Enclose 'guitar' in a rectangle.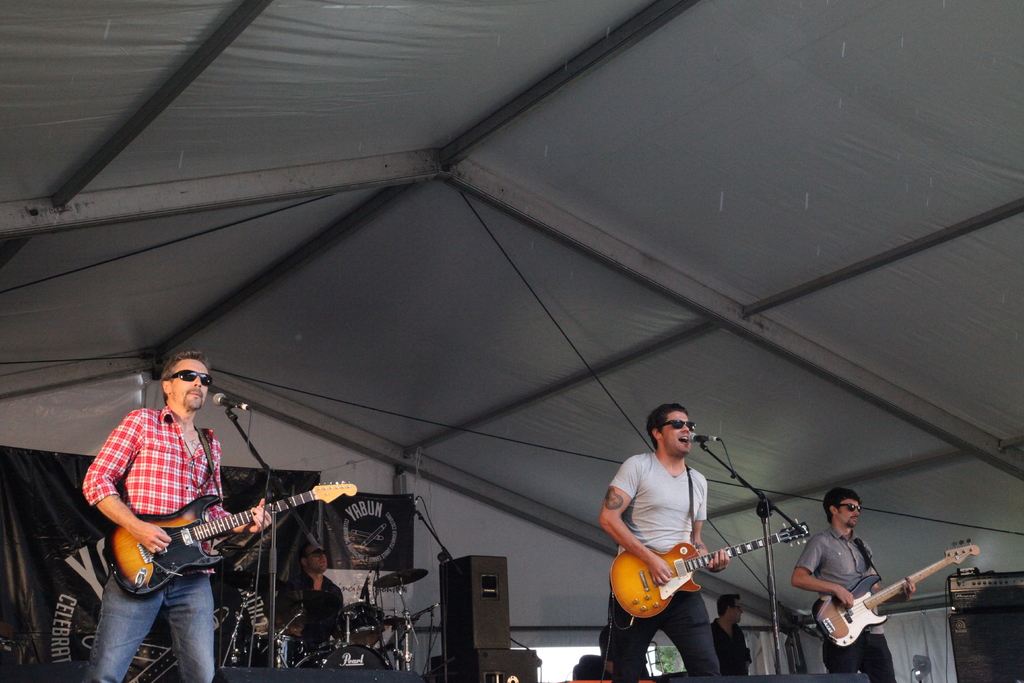
[left=612, top=516, right=814, bottom=625].
